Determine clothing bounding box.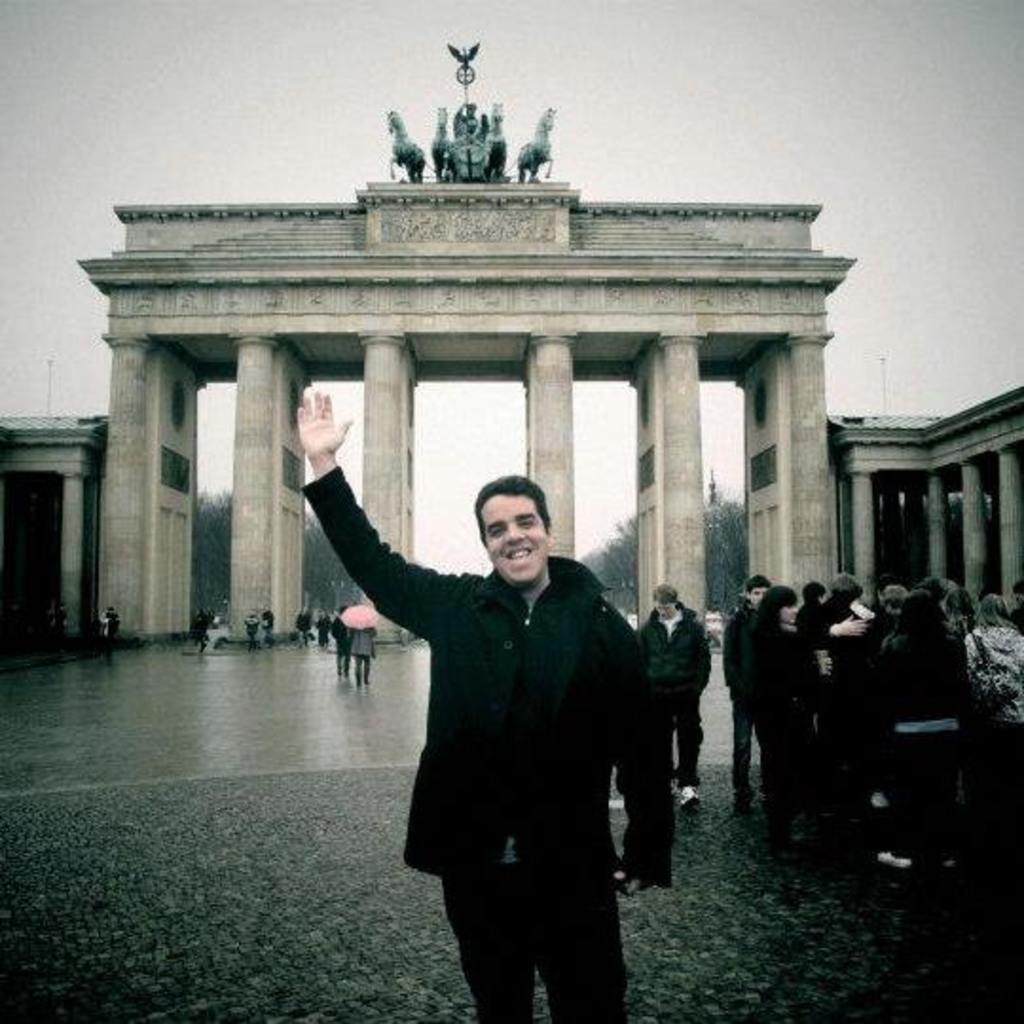
Determined: l=248, t=618, r=260, b=645.
